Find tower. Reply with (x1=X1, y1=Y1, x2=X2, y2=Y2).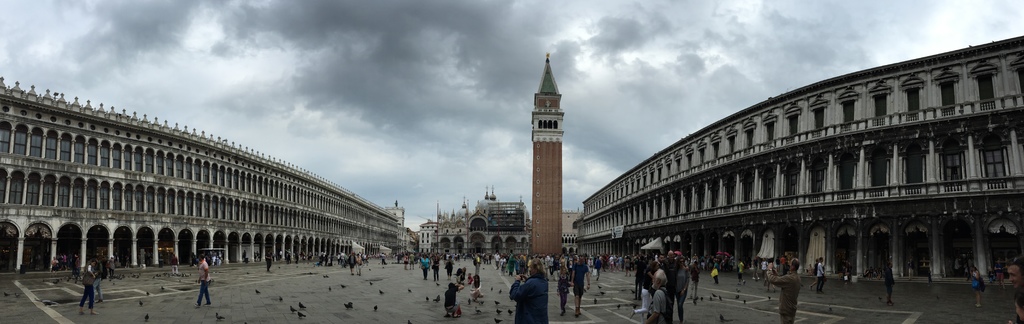
(x1=528, y1=44, x2=569, y2=264).
